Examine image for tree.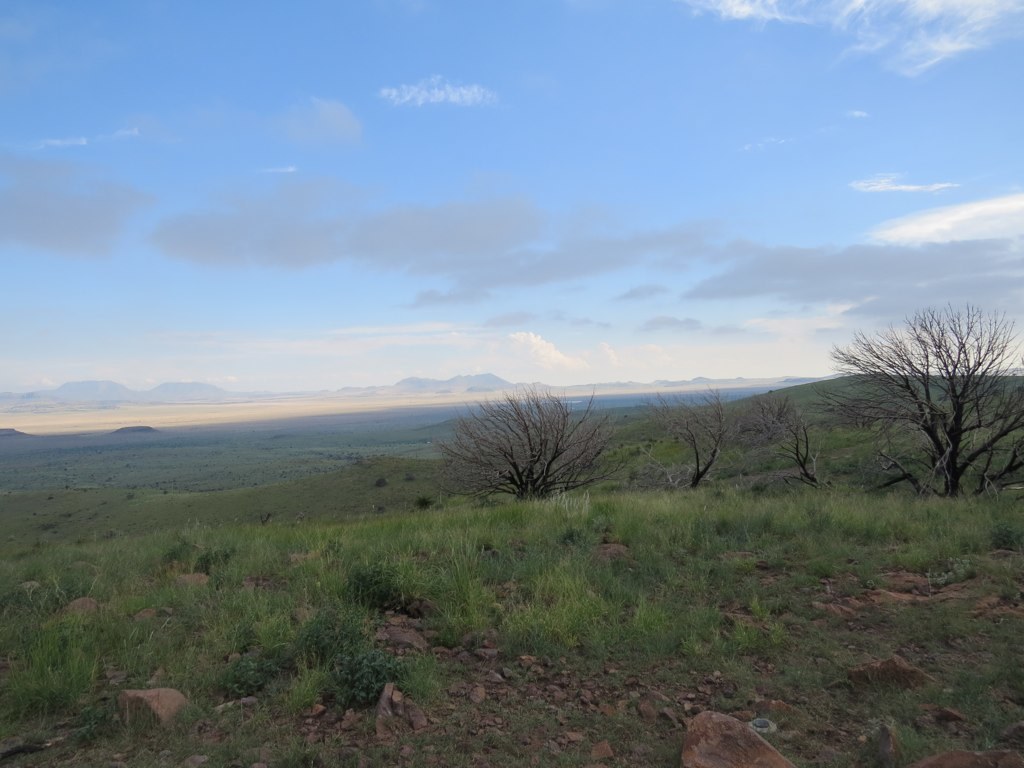
Examination result: (x1=433, y1=383, x2=620, y2=502).
